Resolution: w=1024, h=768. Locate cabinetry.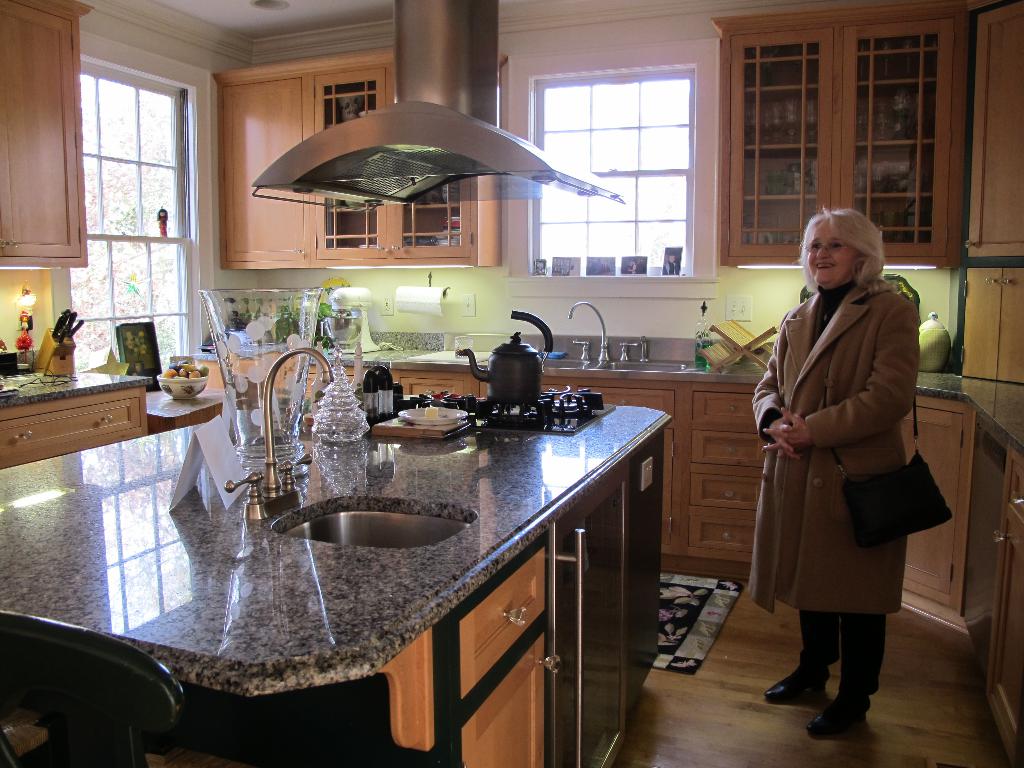
[967, 8, 1023, 264].
